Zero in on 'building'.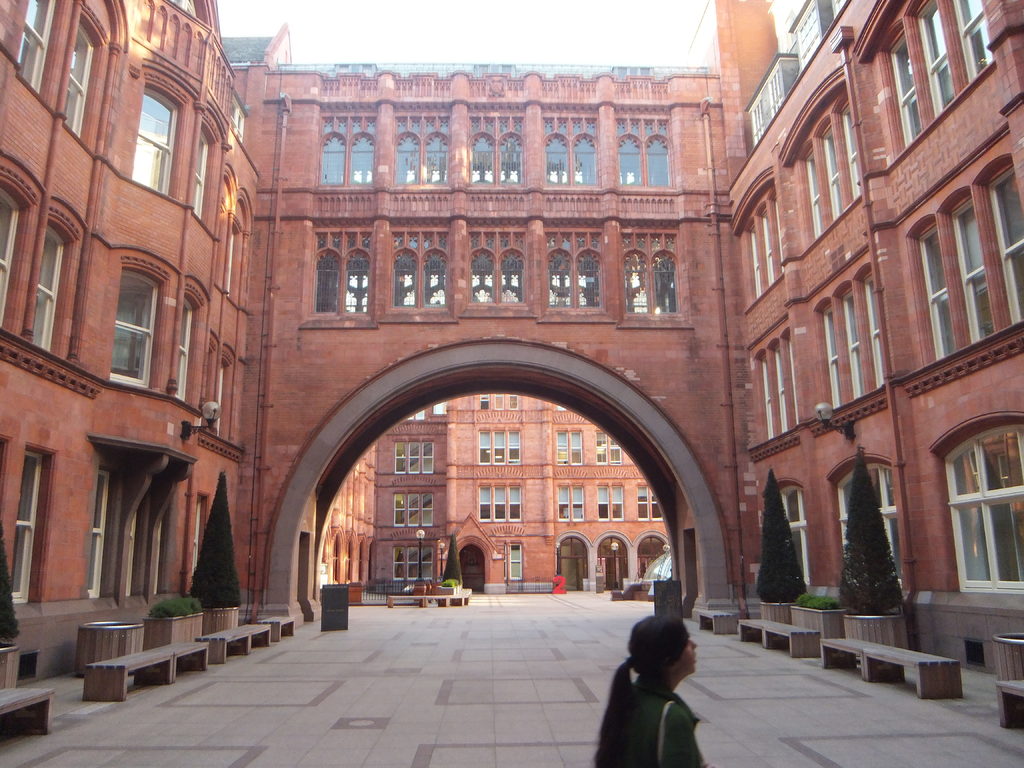
Zeroed in: 0:0:1023:687.
